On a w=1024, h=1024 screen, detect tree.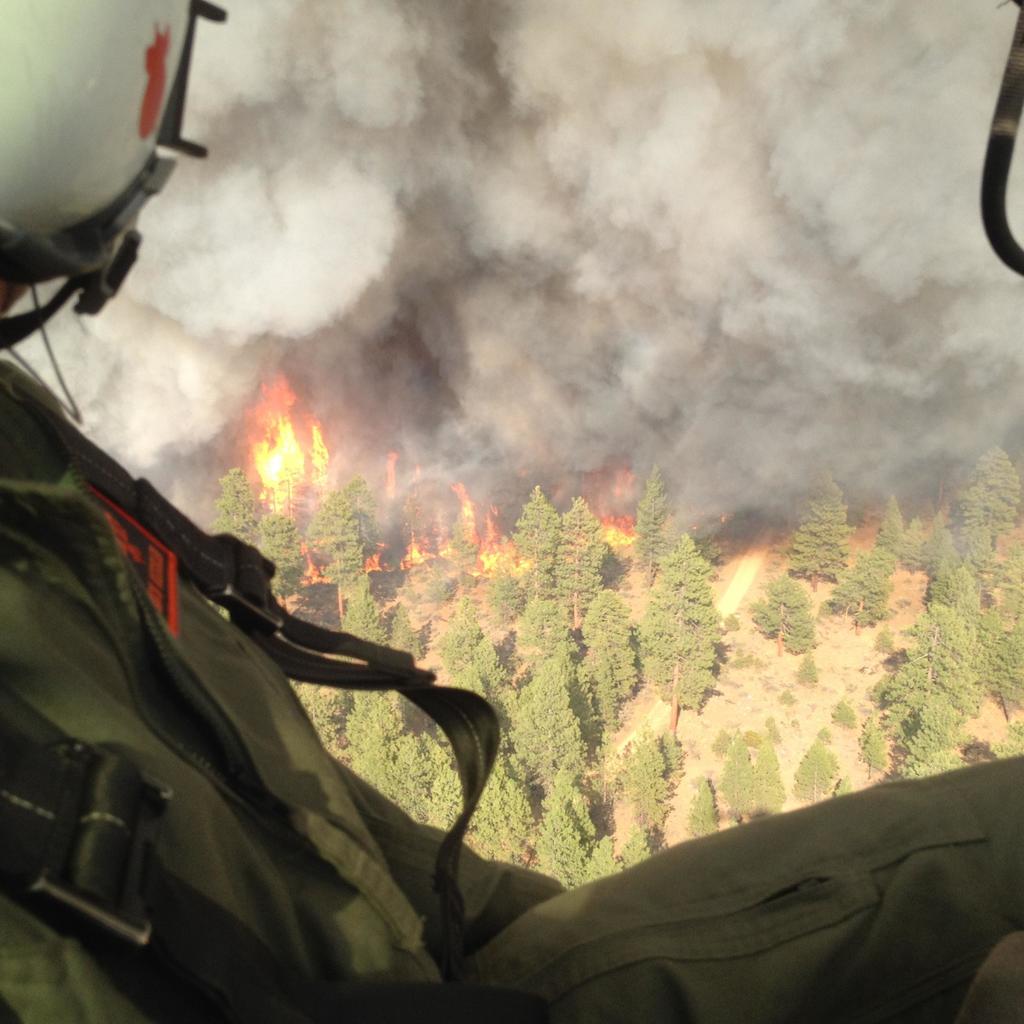
left=507, top=472, right=573, bottom=602.
